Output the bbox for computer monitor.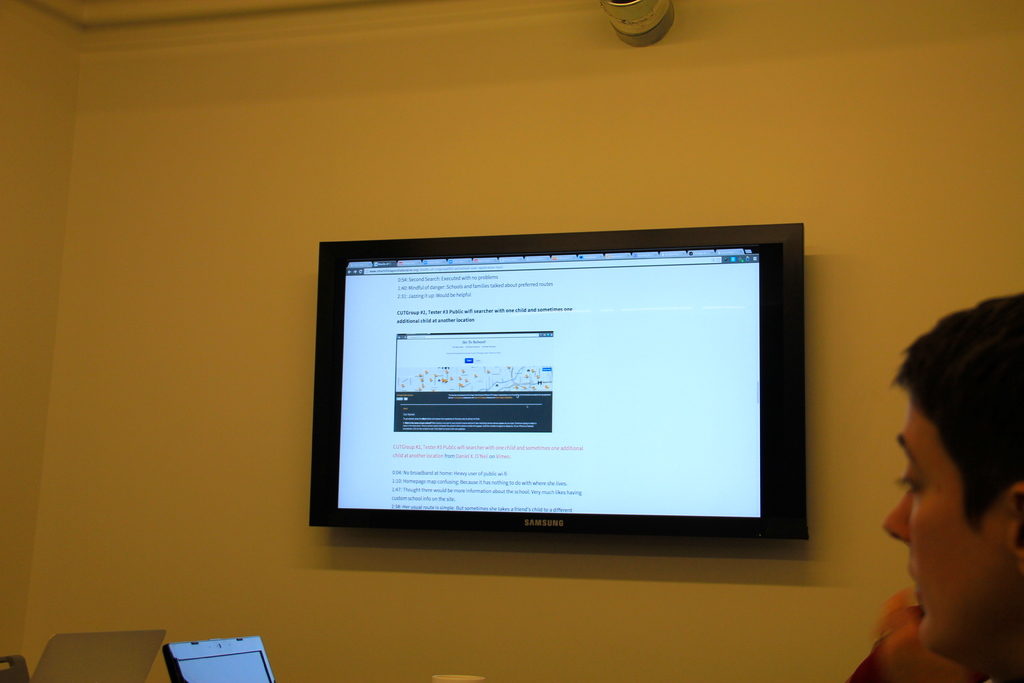
pyautogui.locateOnScreen(306, 242, 820, 589).
